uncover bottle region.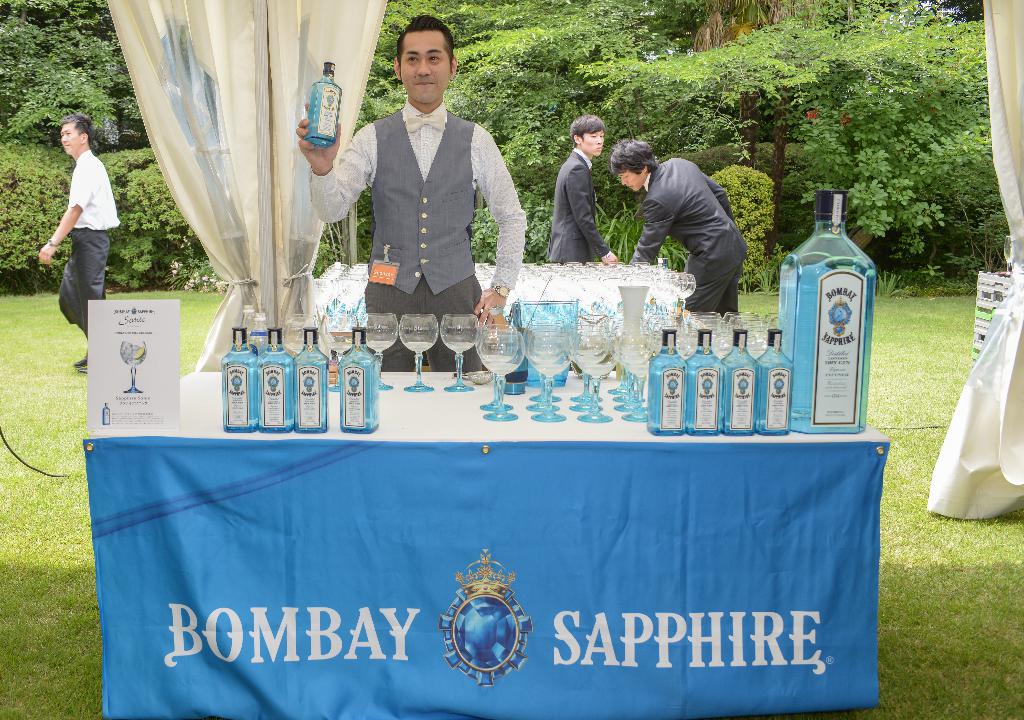
Uncovered: (left=686, top=328, right=715, bottom=437).
